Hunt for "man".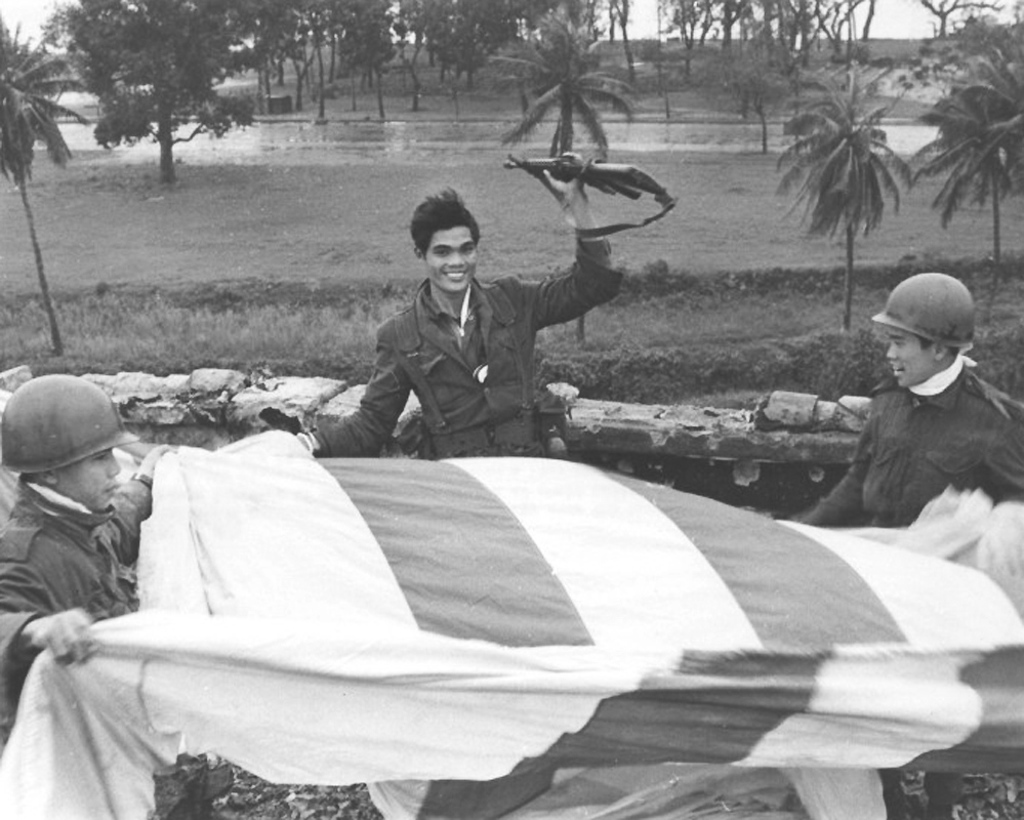
Hunted down at 0,374,175,748.
